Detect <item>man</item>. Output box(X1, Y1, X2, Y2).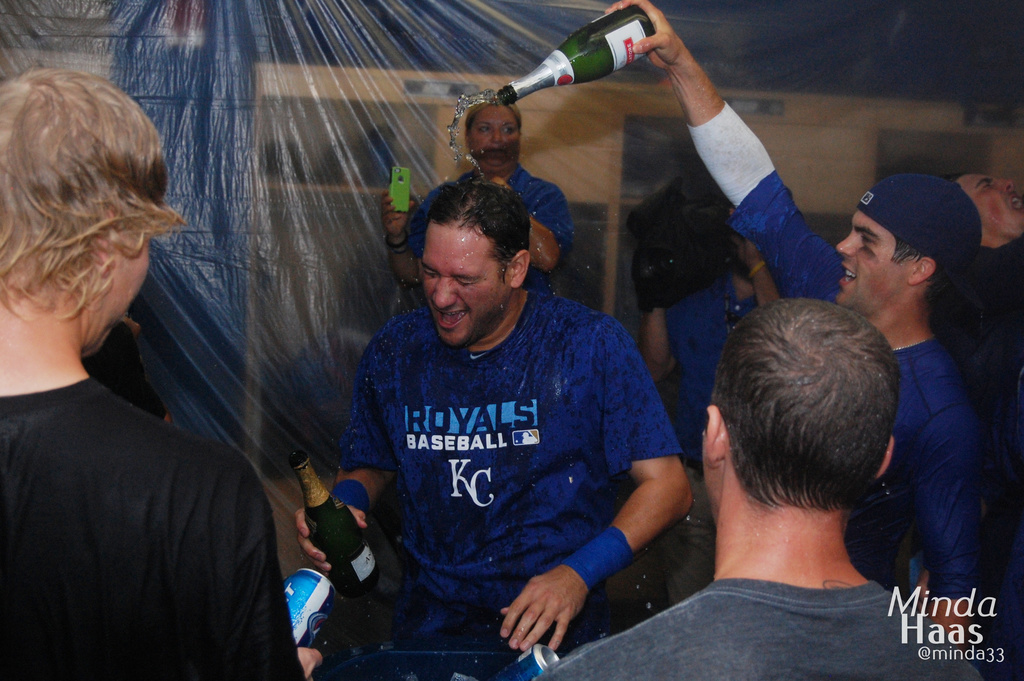
box(532, 296, 986, 680).
